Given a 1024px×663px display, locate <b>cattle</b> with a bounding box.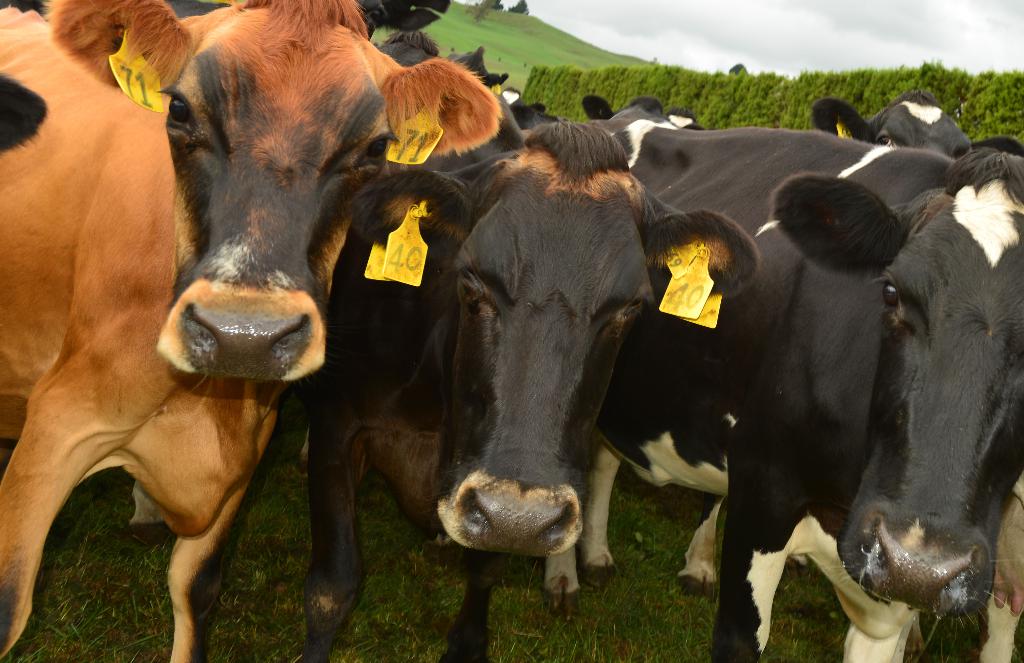
Located: [682, 476, 1023, 662].
